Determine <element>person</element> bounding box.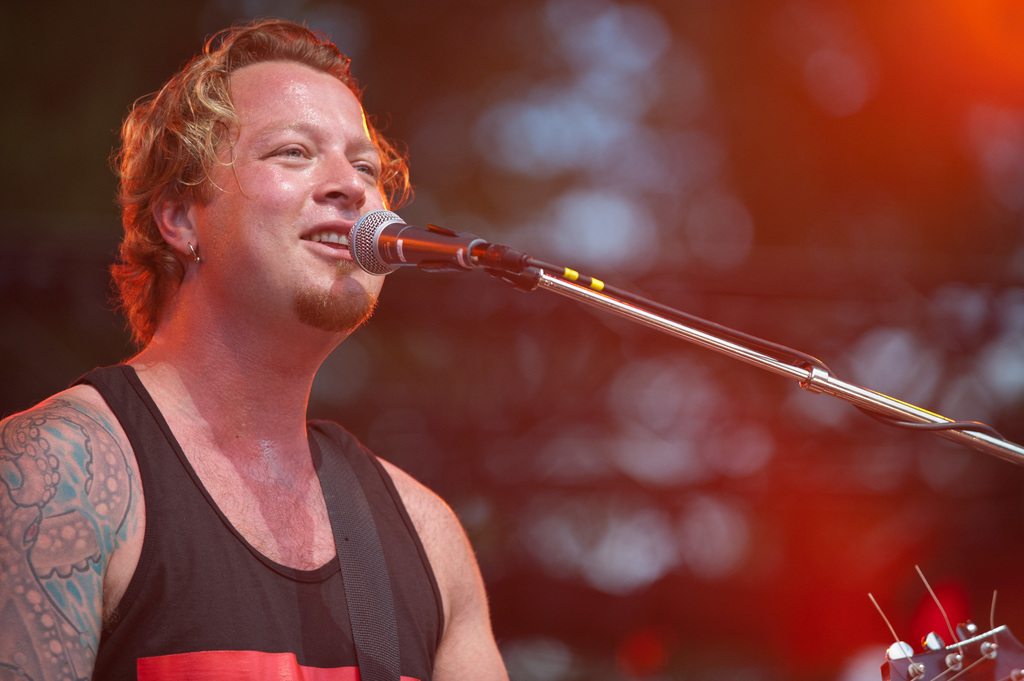
Determined: <bbox>0, 0, 515, 680</bbox>.
